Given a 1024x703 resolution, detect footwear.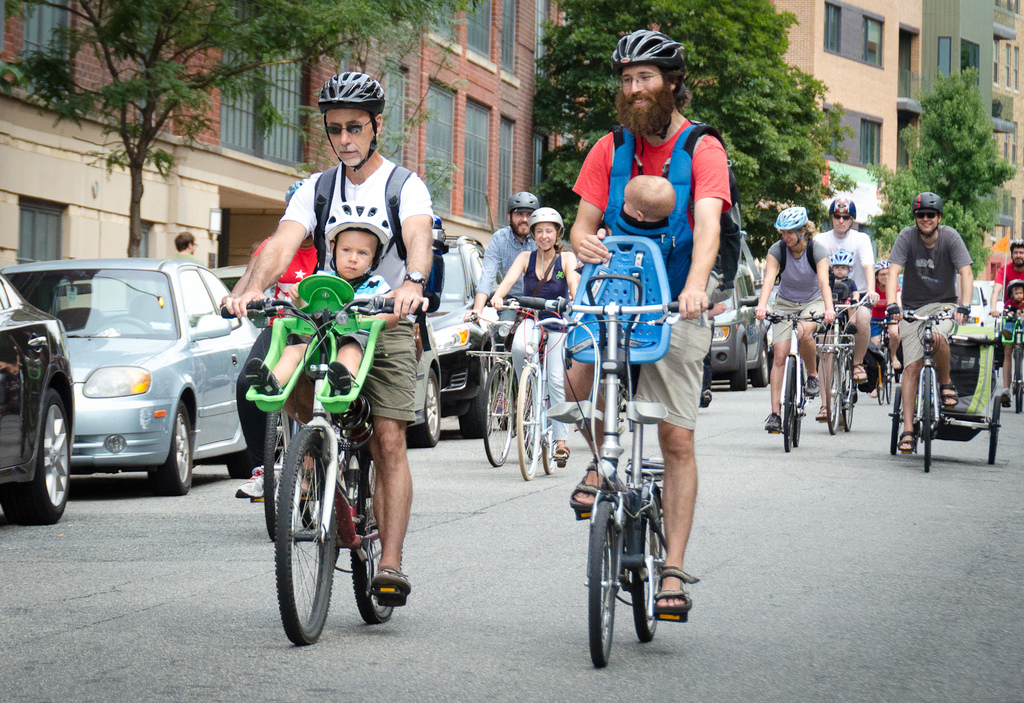
{"x1": 1003, "y1": 392, "x2": 1012, "y2": 407}.
